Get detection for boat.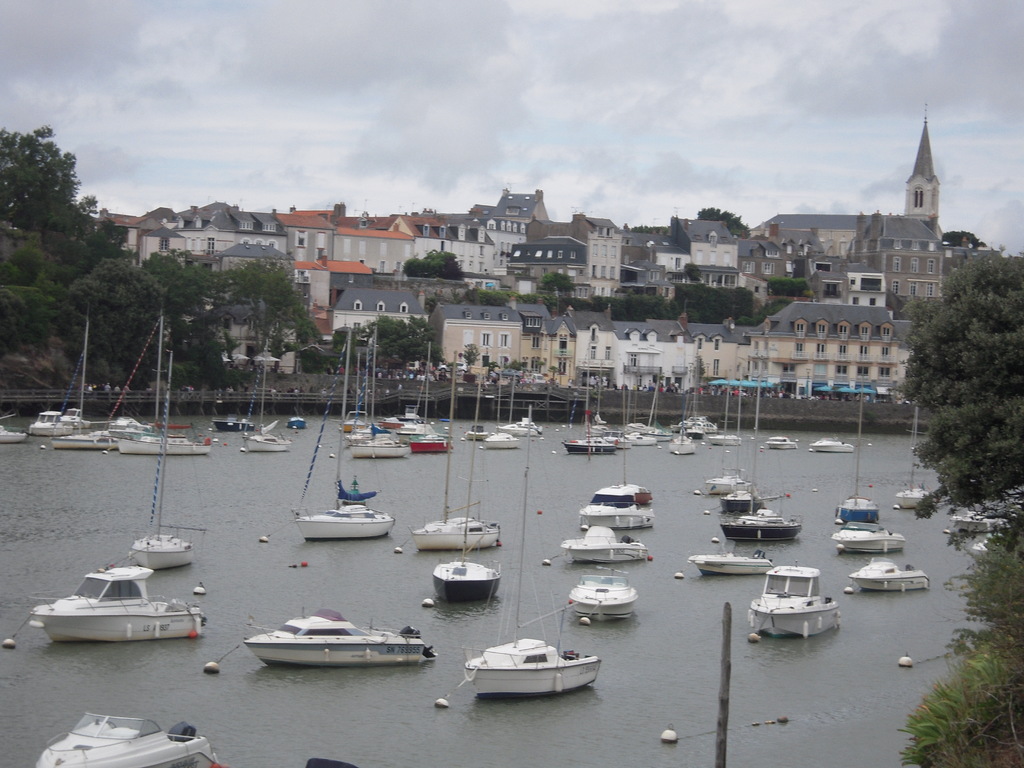
Detection: <region>33, 355, 86, 436</region>.
